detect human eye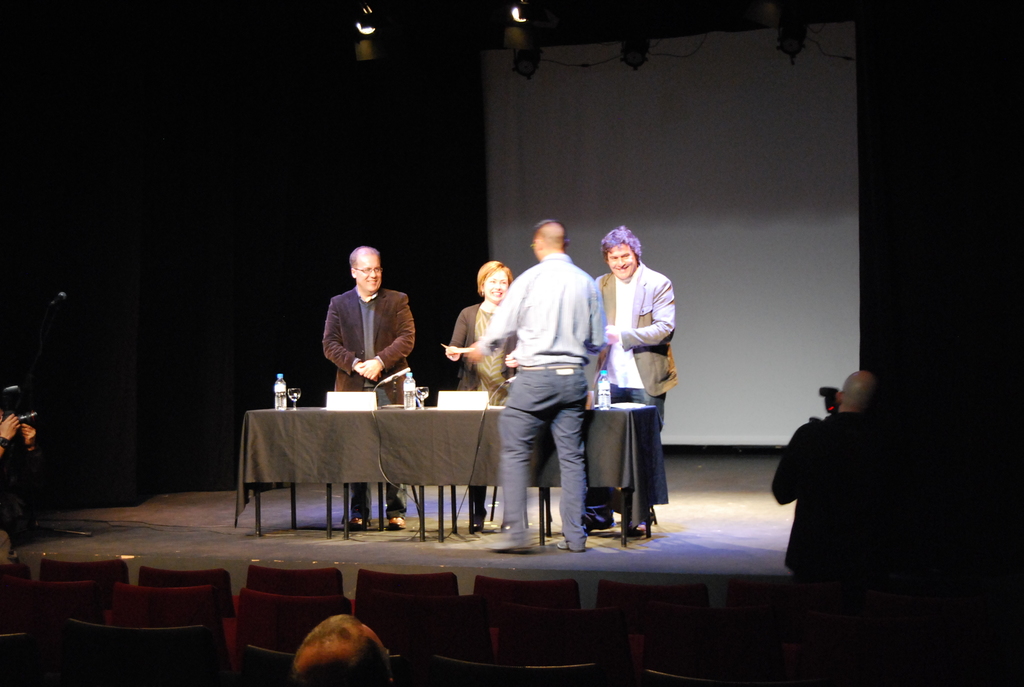
(left=622, top=255, right=631, bottom=260)
